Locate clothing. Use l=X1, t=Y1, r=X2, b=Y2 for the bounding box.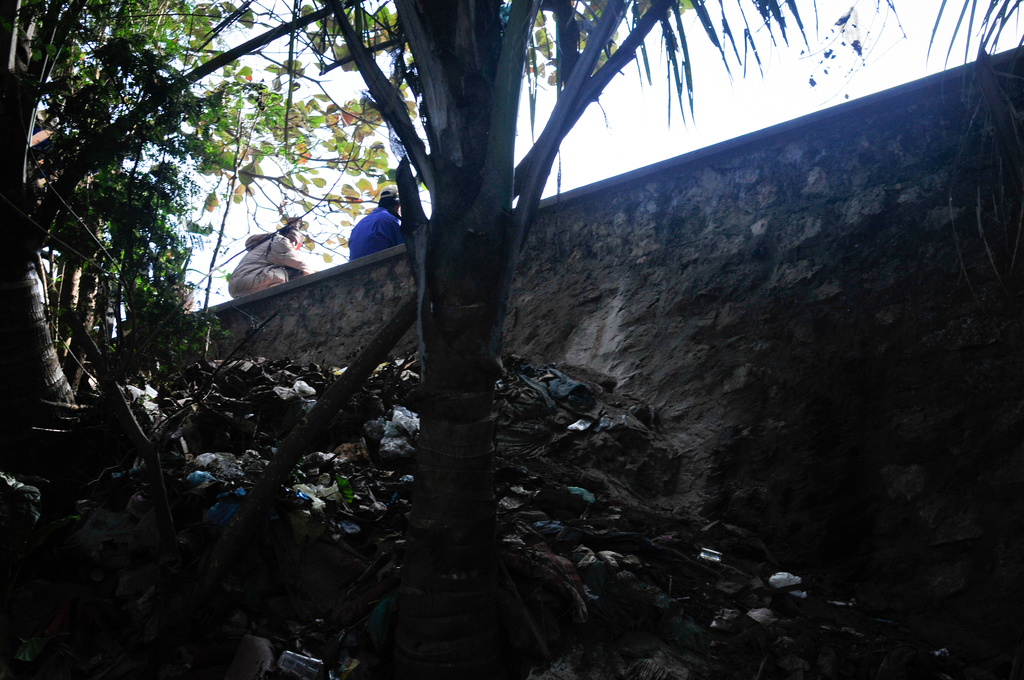
l=225, t=236, r=299, b=293.
